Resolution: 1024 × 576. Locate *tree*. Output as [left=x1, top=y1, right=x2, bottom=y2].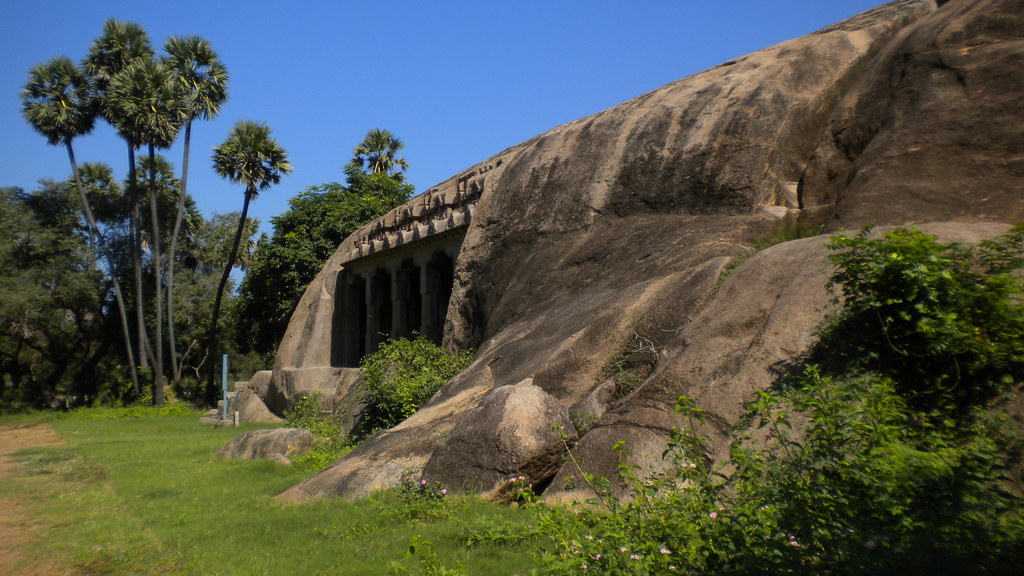
[left=202, top=118, right=297, bottom=378].
